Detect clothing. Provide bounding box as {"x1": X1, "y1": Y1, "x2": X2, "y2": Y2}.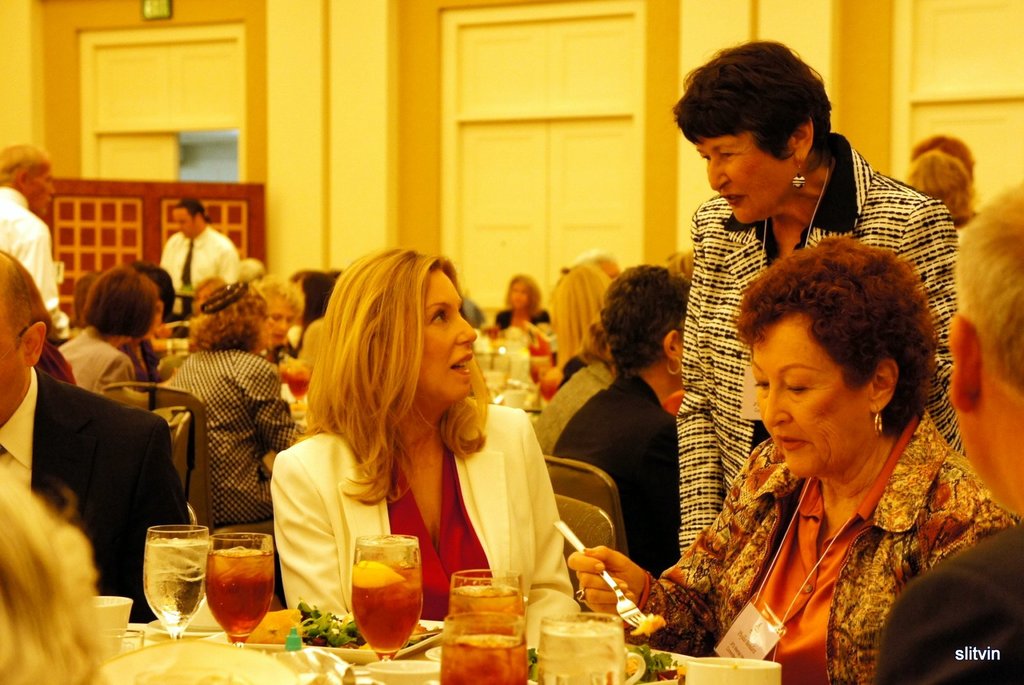
{"x1": 159, "y1": 222, "x2": 250, "y2": 309}.
